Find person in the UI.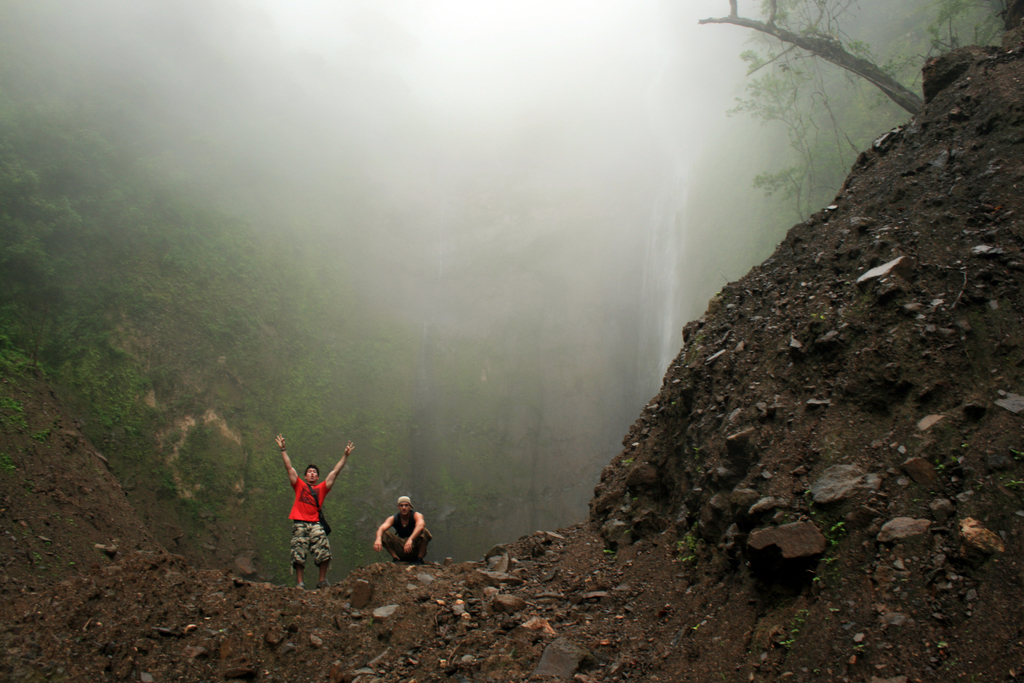
UI element at 276, 436, 345, 586.
